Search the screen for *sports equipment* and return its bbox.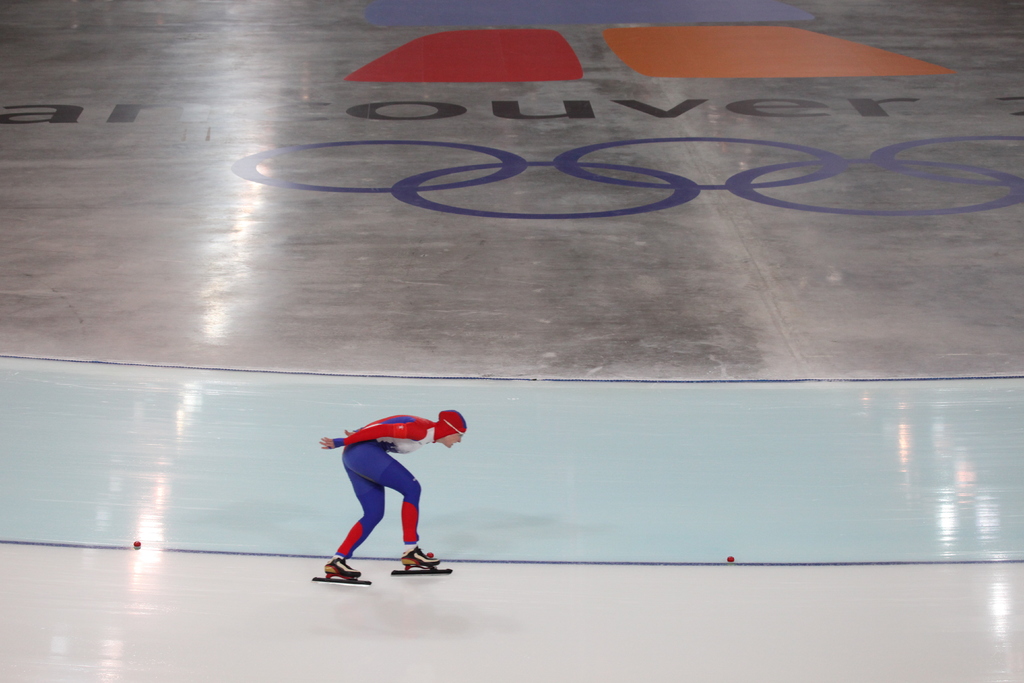
Found: region(309, 551, 378, 584).
